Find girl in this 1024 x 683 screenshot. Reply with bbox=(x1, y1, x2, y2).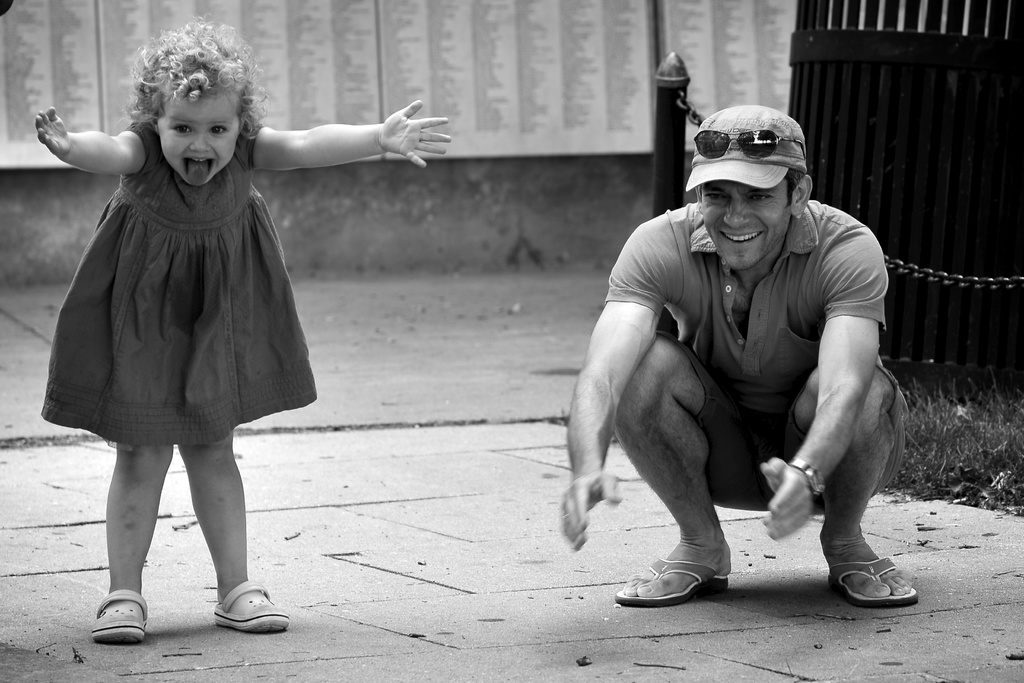
bbox=(27, 10, 451, 645).
